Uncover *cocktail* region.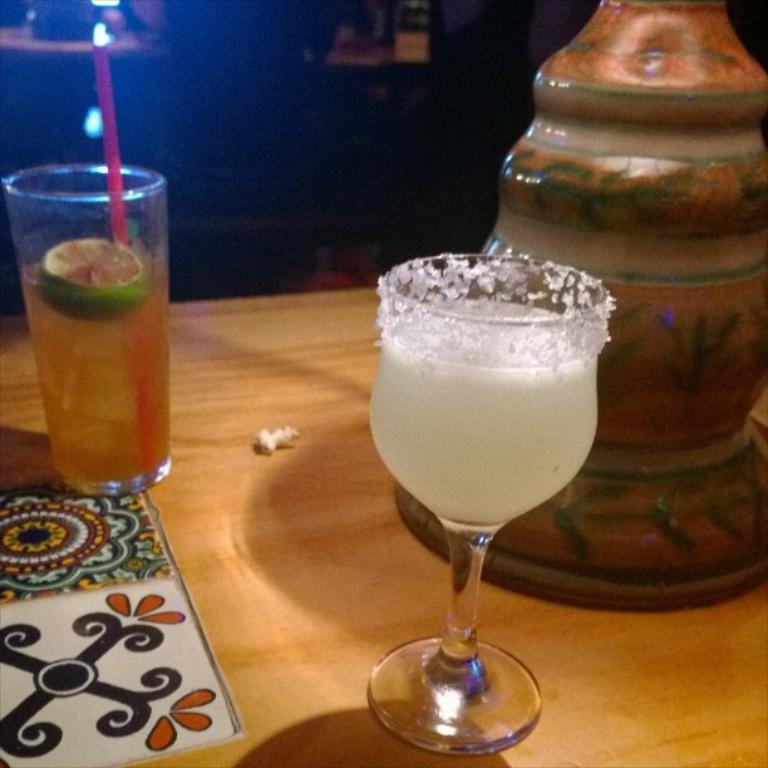
Uncovered: left=1, top=159, right=168, bottom=491.
